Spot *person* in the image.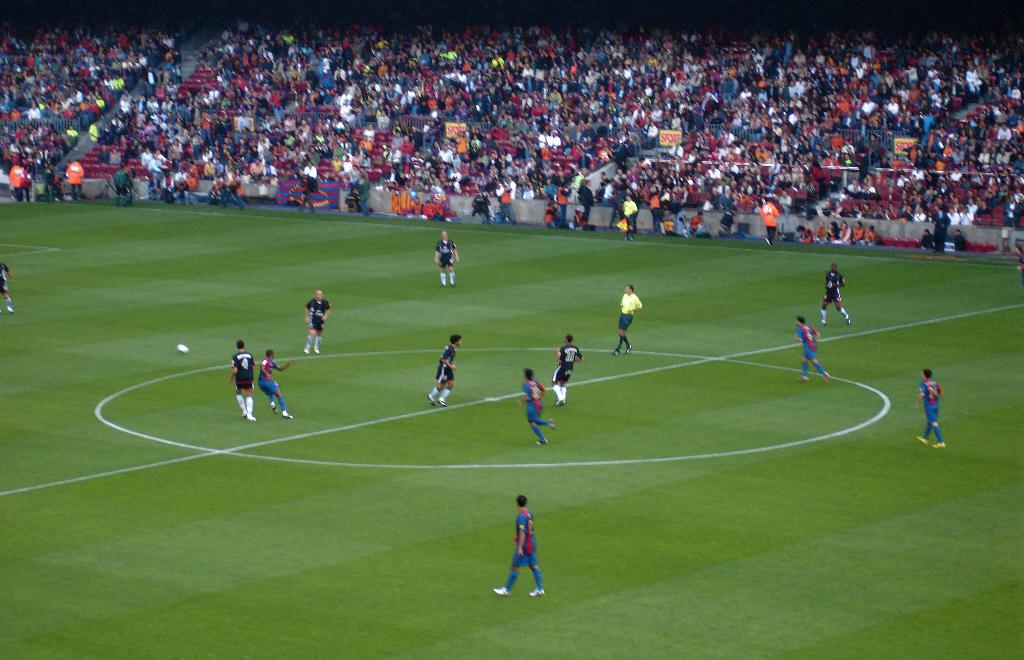
*person* found at x1=20 y1=165 x2=33 y2=201.
